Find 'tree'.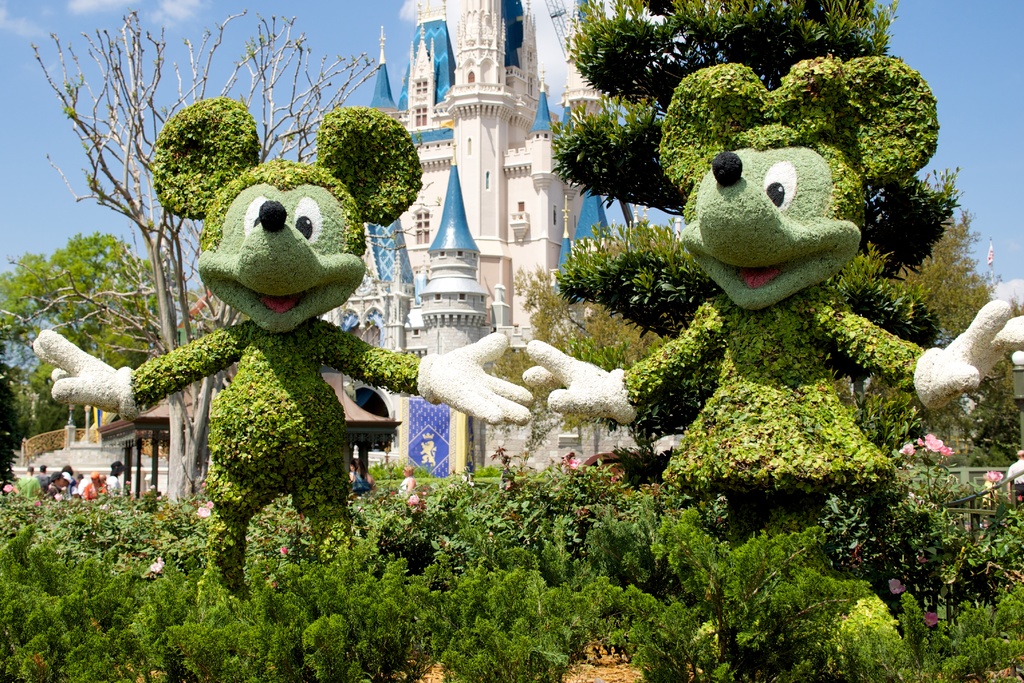
bbox(27, 8, 389, 524).
